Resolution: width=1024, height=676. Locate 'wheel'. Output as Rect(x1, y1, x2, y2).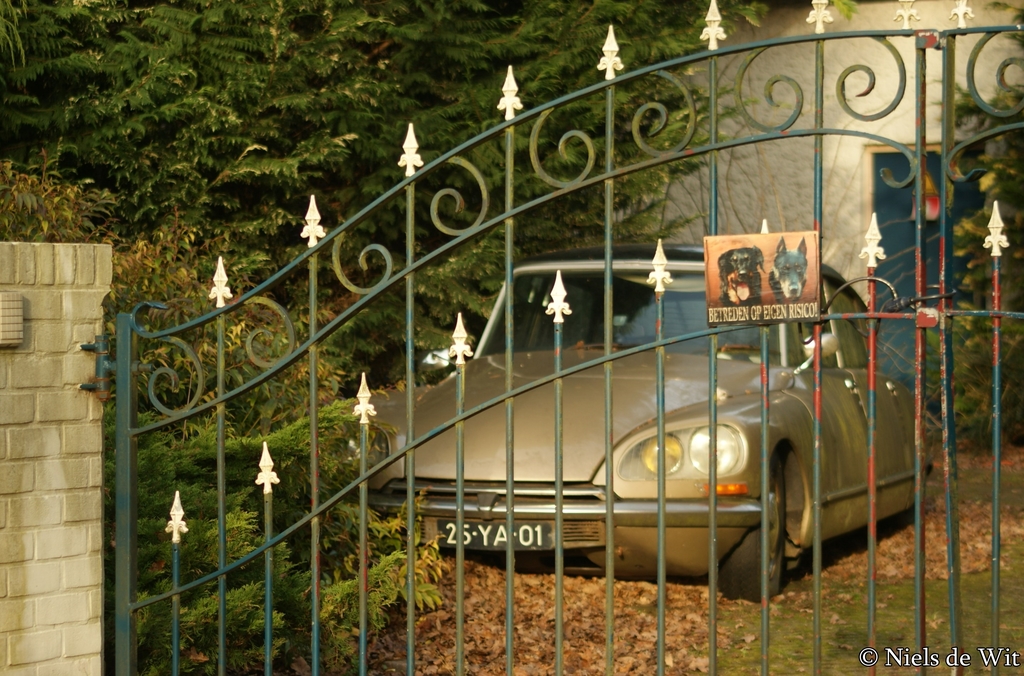
Rect(723, 469, 784, 602).
